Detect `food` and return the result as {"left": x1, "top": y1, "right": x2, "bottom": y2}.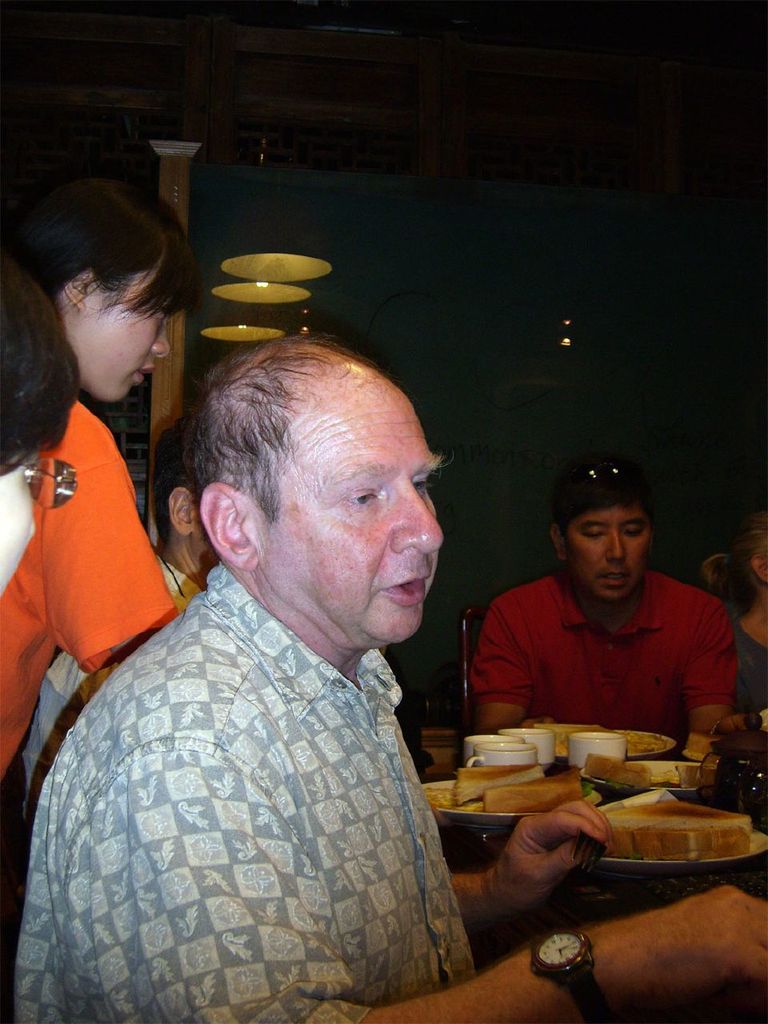
{"left": 577, "top": 781, "right": 744, "bottom": 880}.
